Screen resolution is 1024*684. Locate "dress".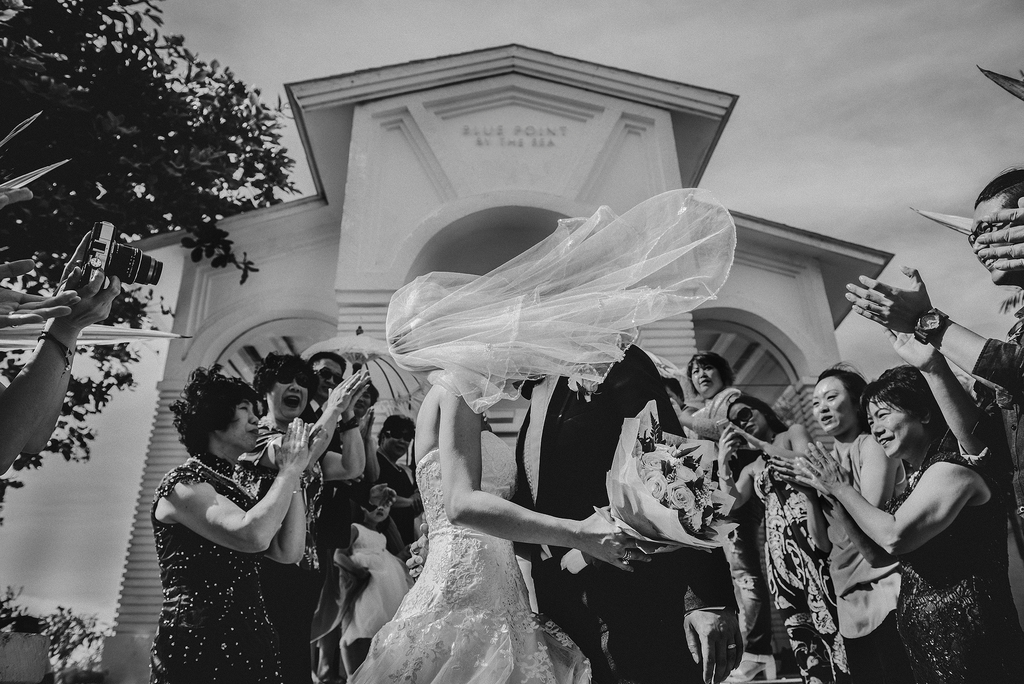
[753,456,859,683].
